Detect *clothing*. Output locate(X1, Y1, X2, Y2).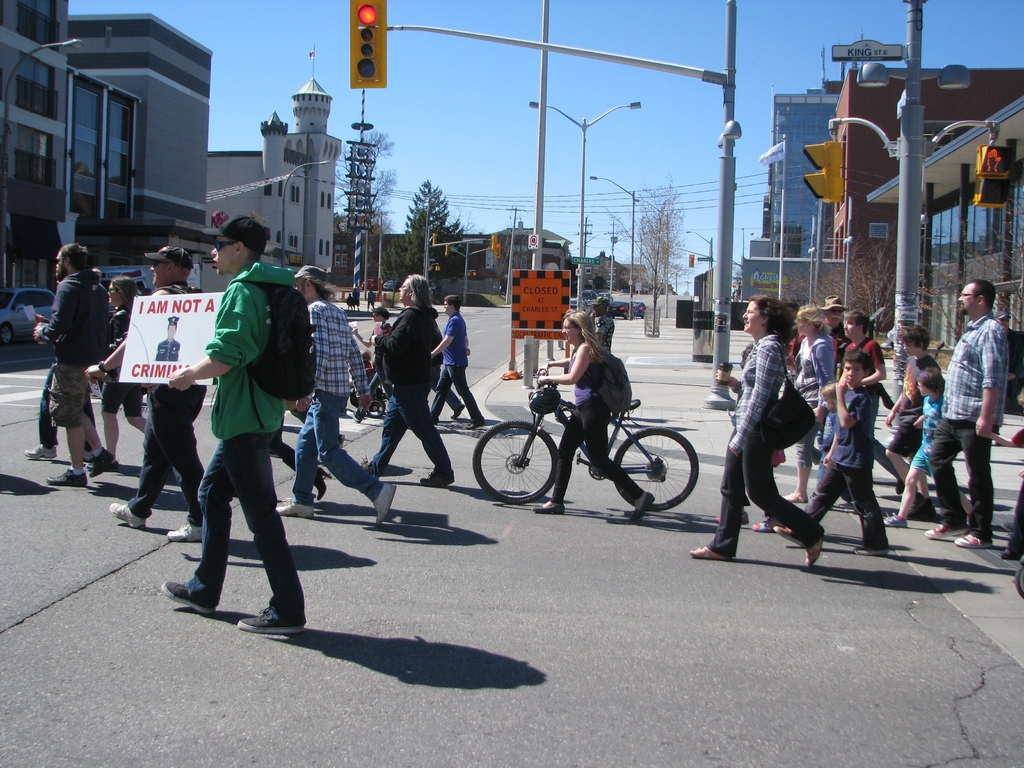
locate(904, 395, 945, 478).
